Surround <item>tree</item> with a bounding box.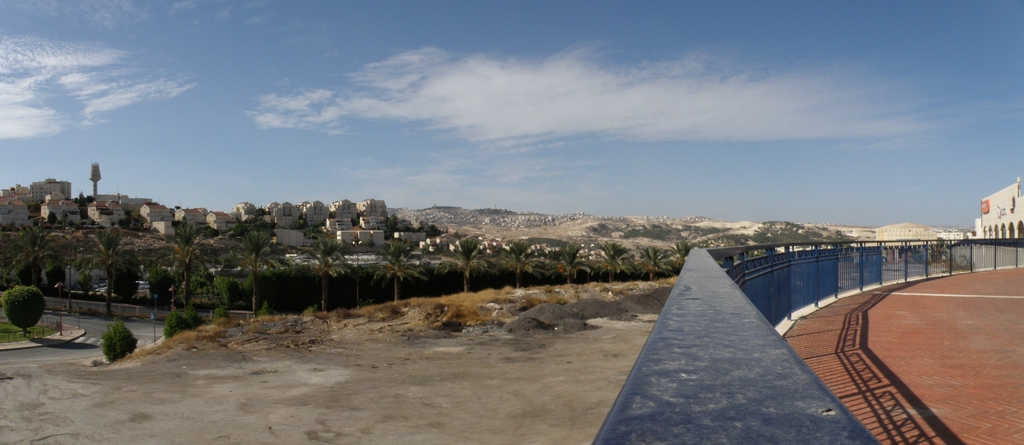
641 245 668 287.
